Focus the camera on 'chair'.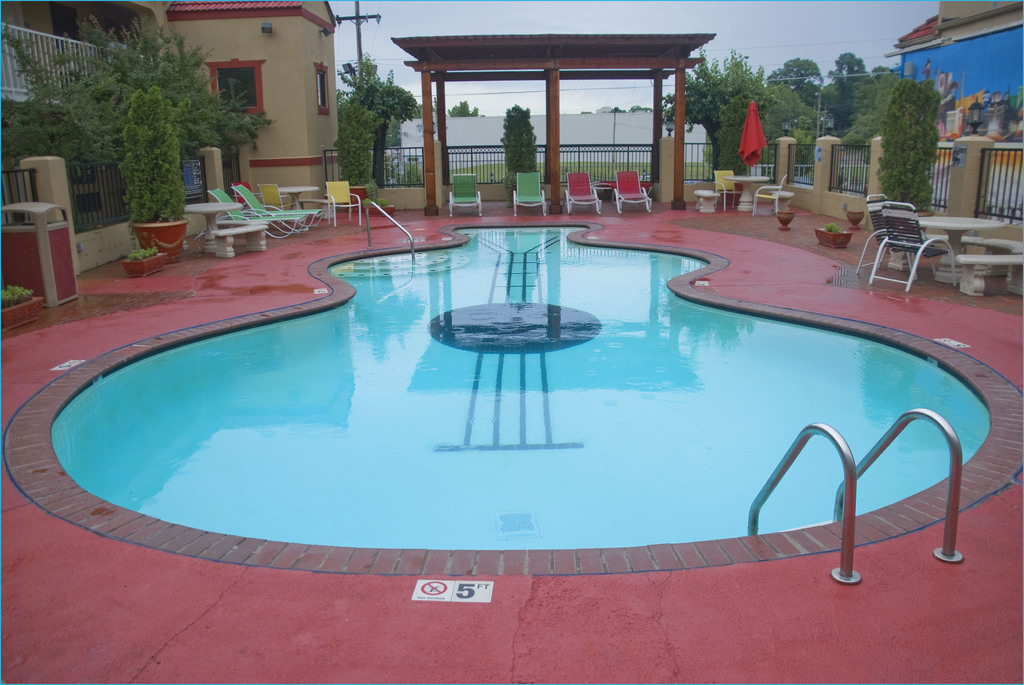
Focus region: rect(235, 182, 325, 228).
